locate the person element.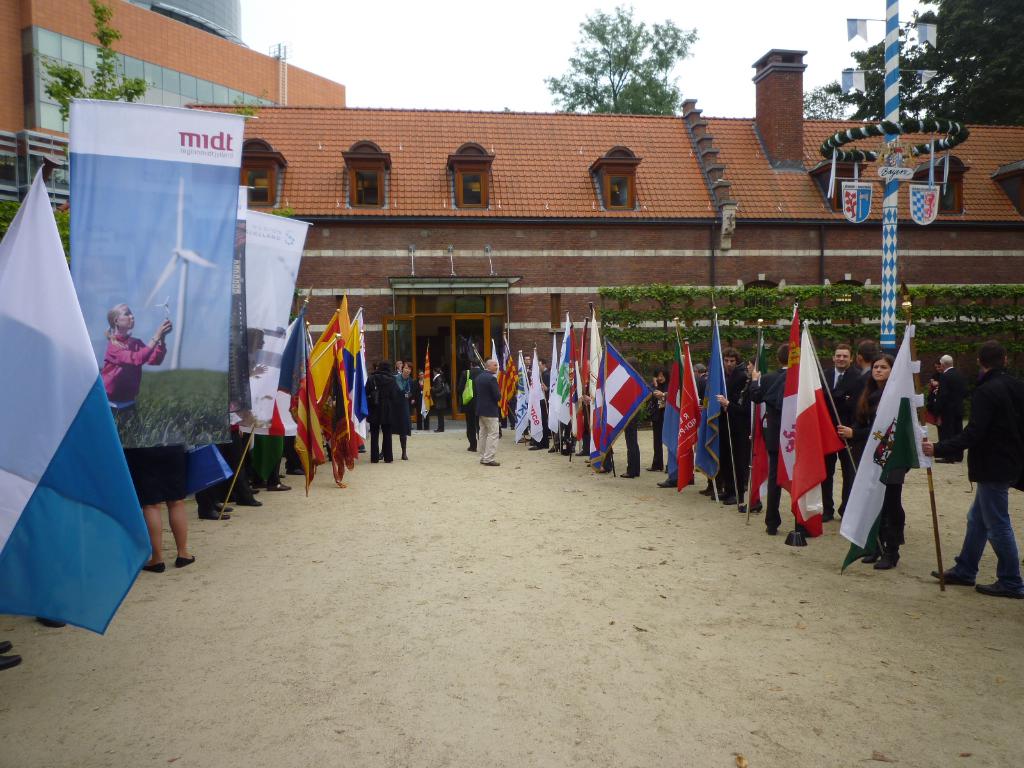
Element bbox: (38,616,67,628).
